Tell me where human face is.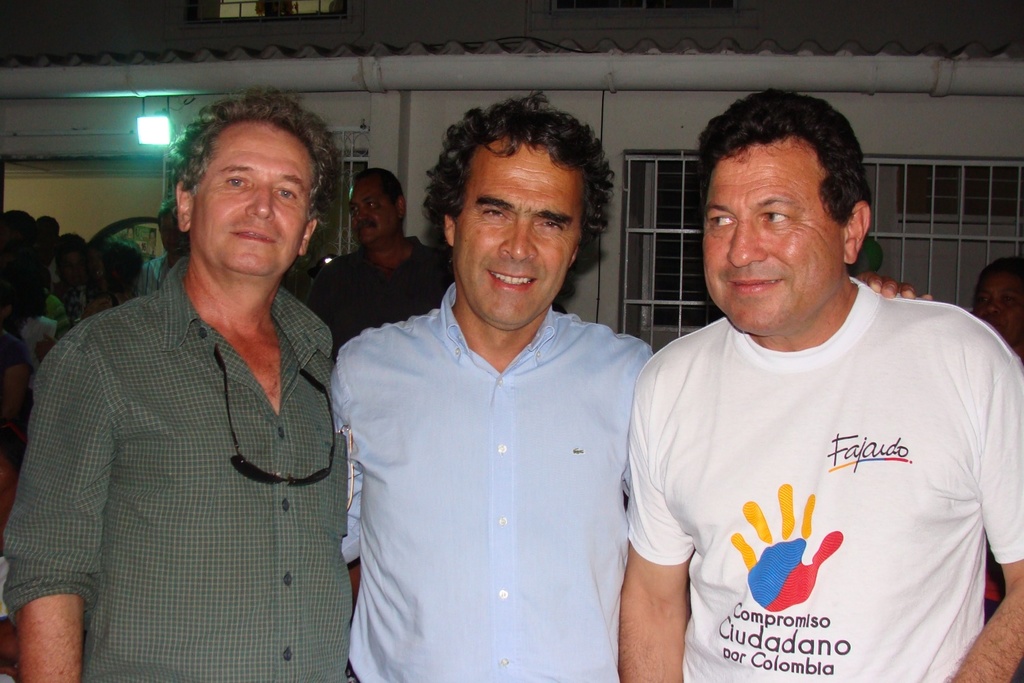
human face is at <bbox>710, 133, 848, 324</bbox>.
